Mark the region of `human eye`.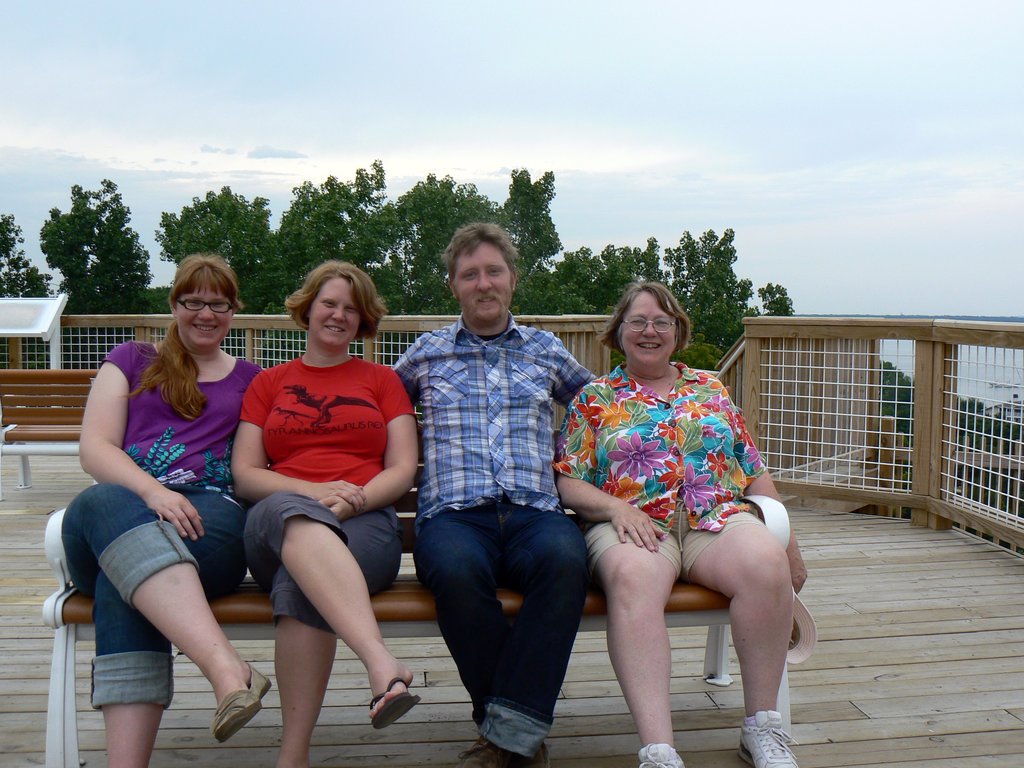
Region: locate(323, 298, 333, 308).
